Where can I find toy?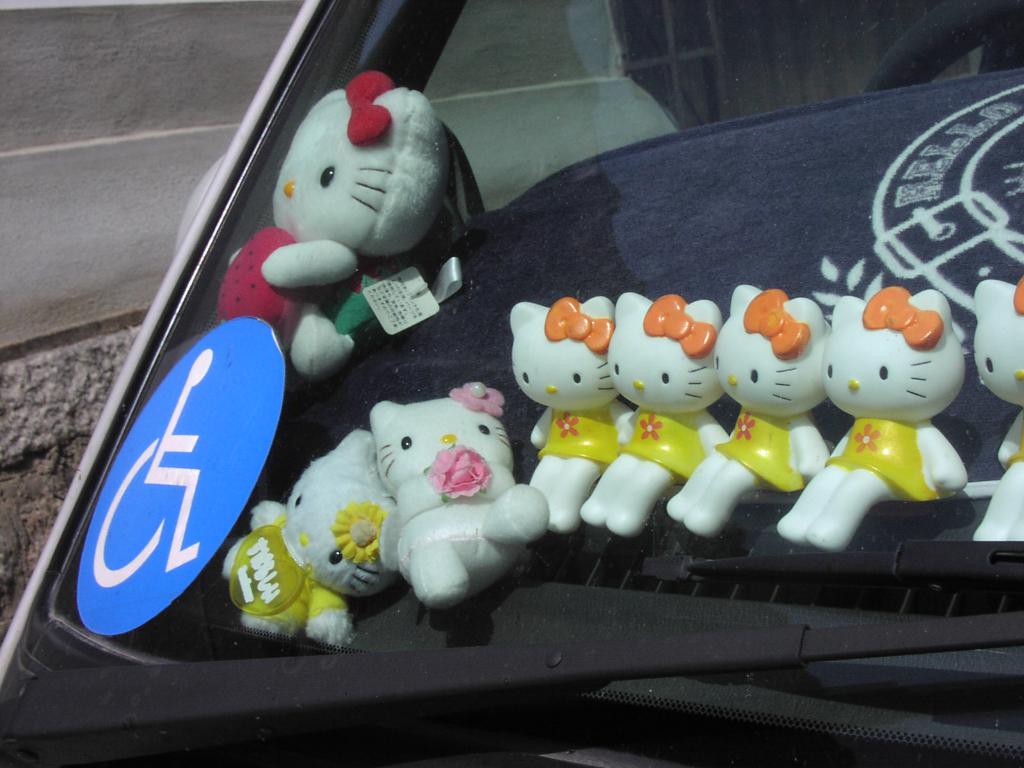
You can find it at region(774, 283, 966, 556).
